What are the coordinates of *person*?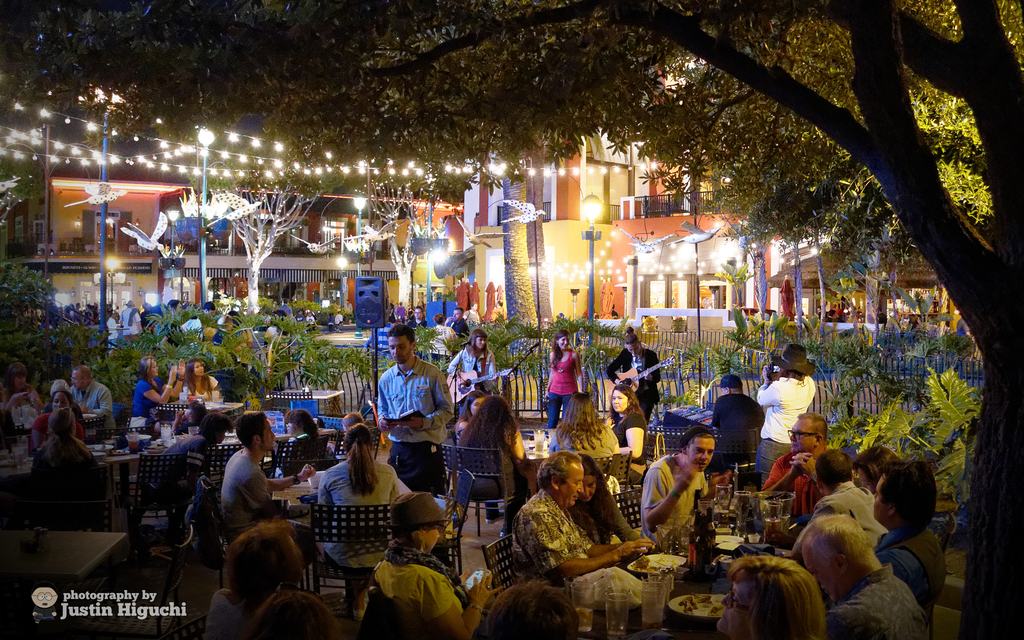
810,447,892,543.
